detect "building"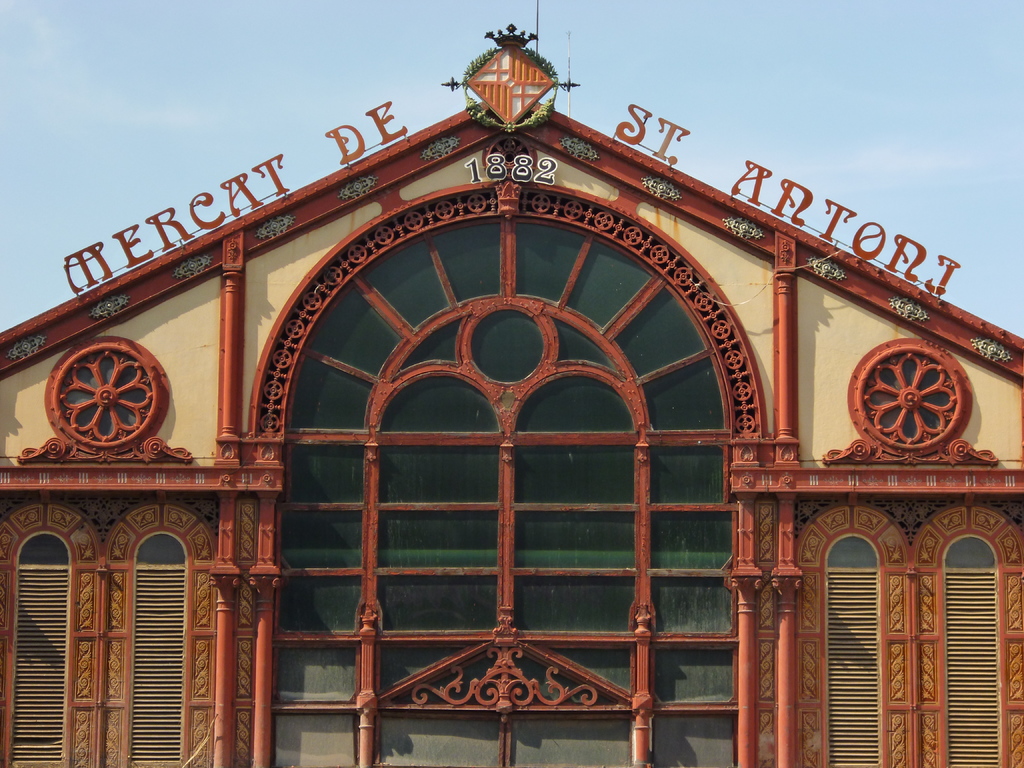
x1=0 y1=0 x2=1023 y2=767
